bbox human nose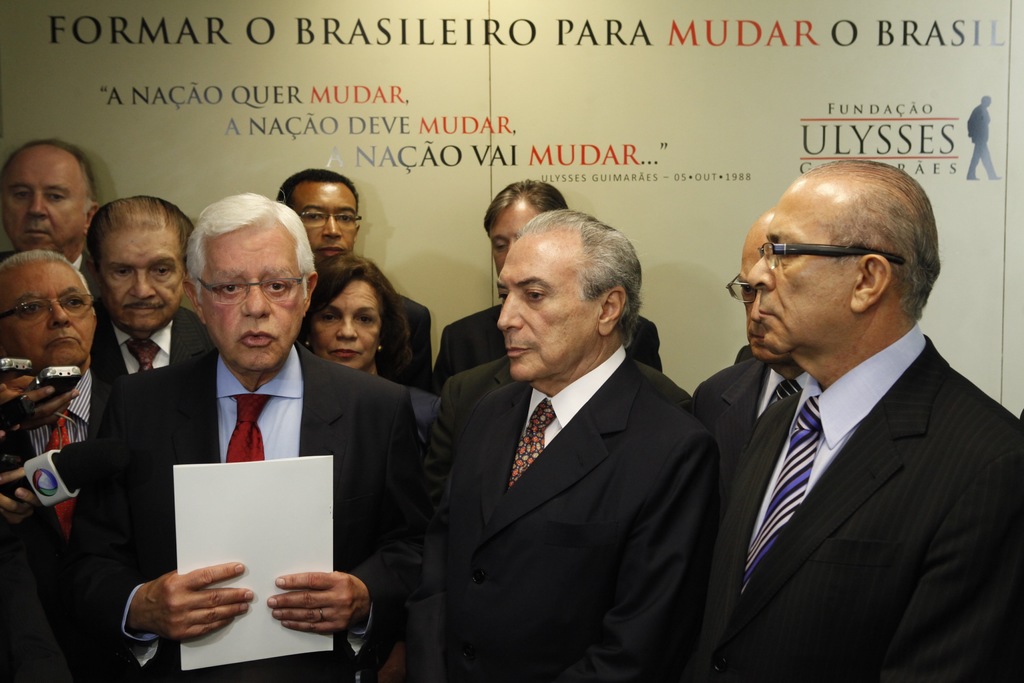
(33,194,47,220)
